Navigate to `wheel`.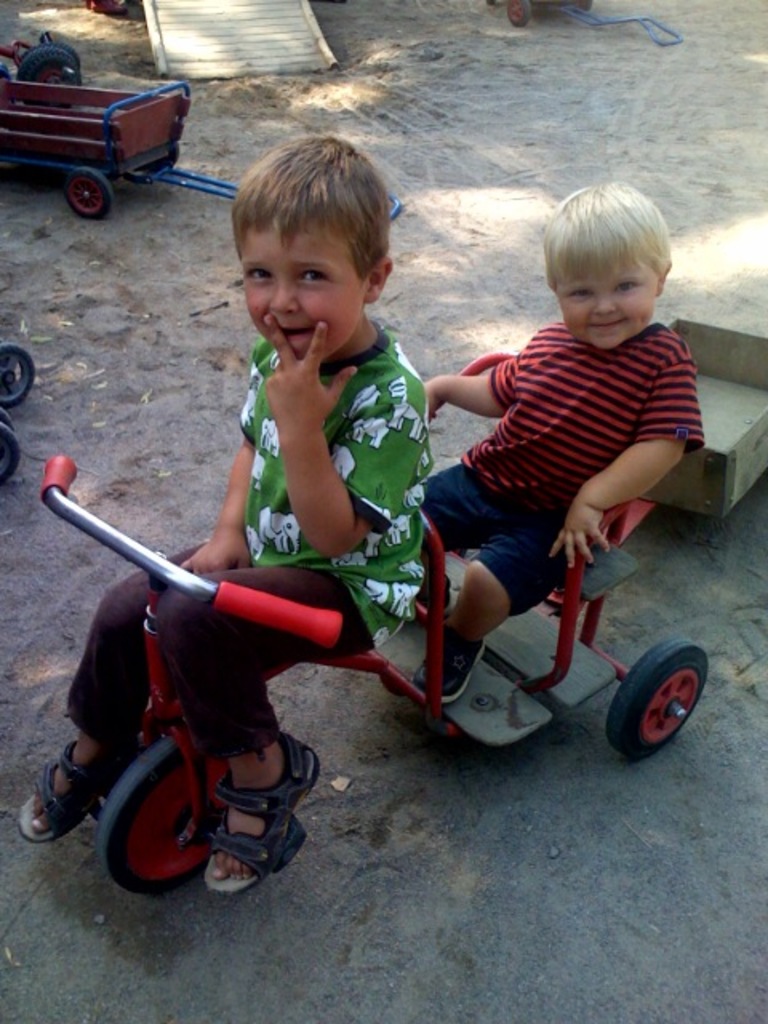
Navigation target: 14, 46, 77, 85.
